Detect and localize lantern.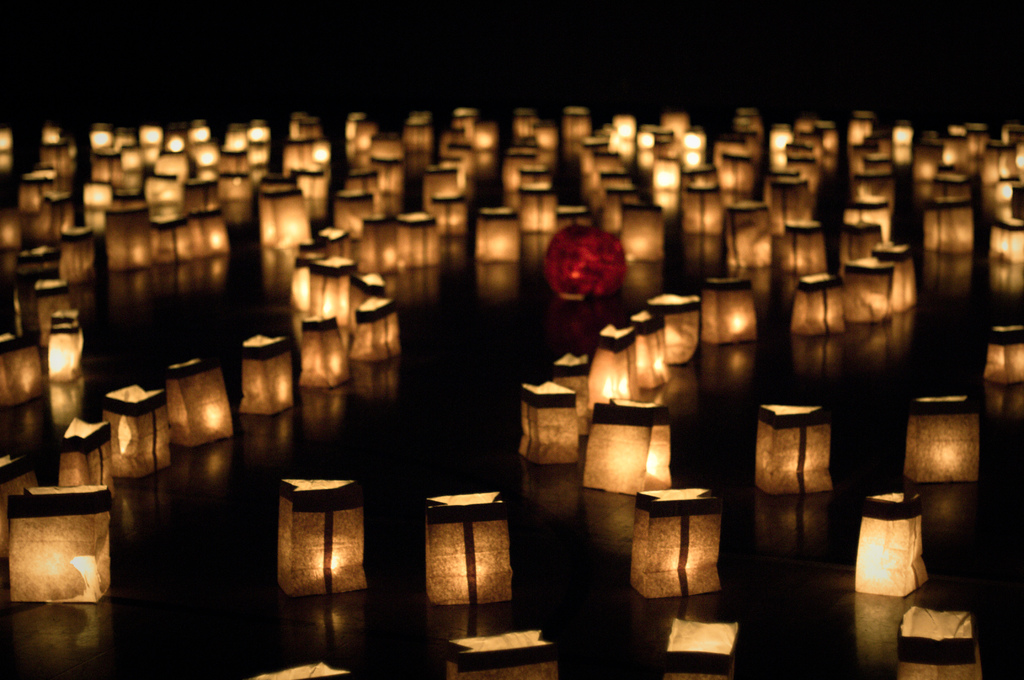
Localized at x1=855 y1=491 x2=927 y2=597.
